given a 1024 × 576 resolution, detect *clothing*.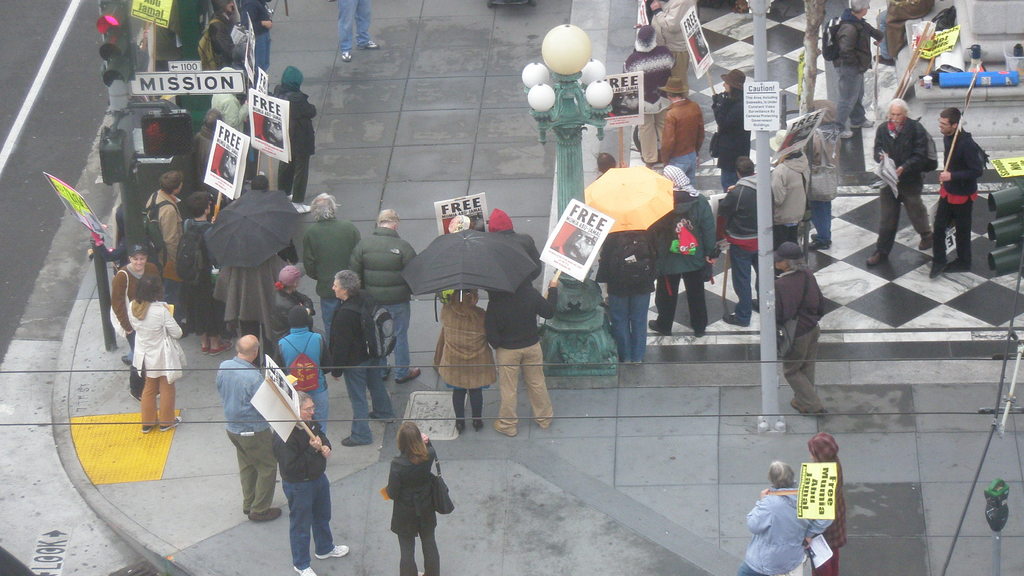
pyautogui.locateOnScreen(488, 282, 562, 423).
